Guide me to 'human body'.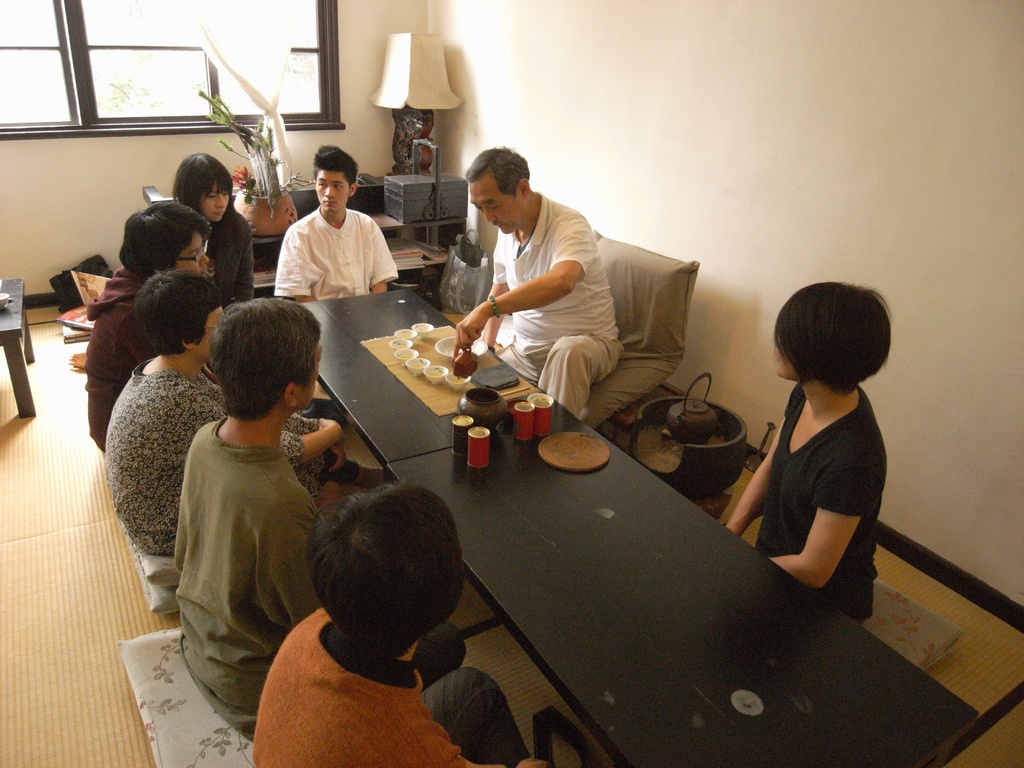
Guidance: detection(177, 415, 470, 740).
